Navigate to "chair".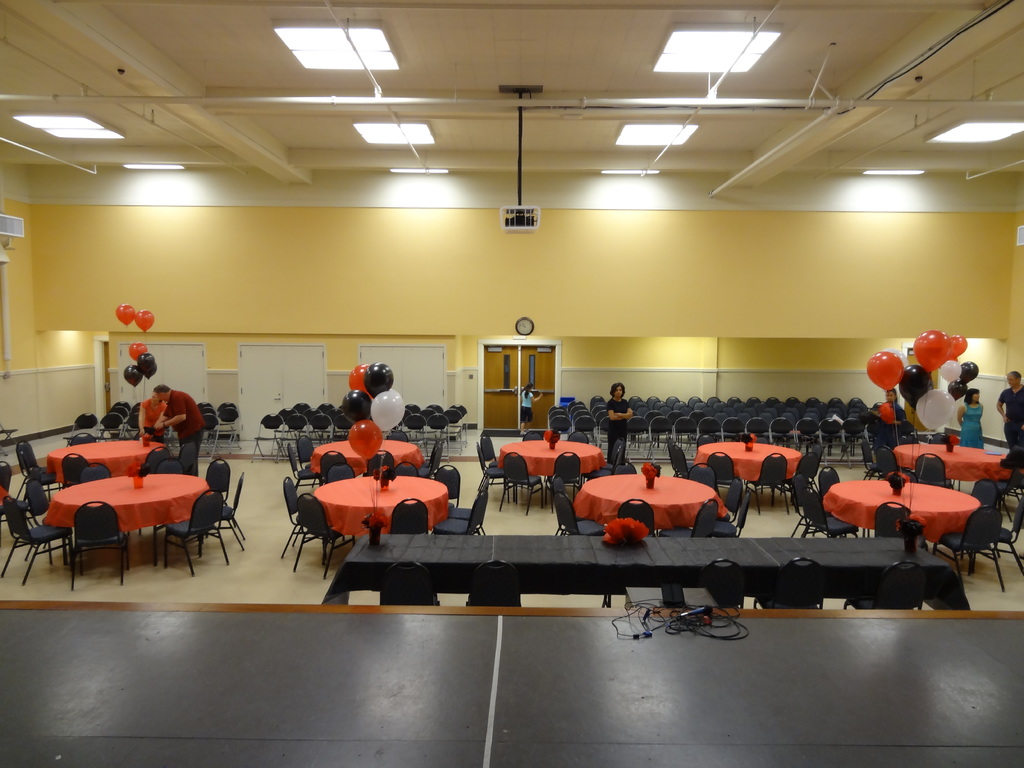
Navigation target: x1=463 y1=557 x2=521 y2=607.
